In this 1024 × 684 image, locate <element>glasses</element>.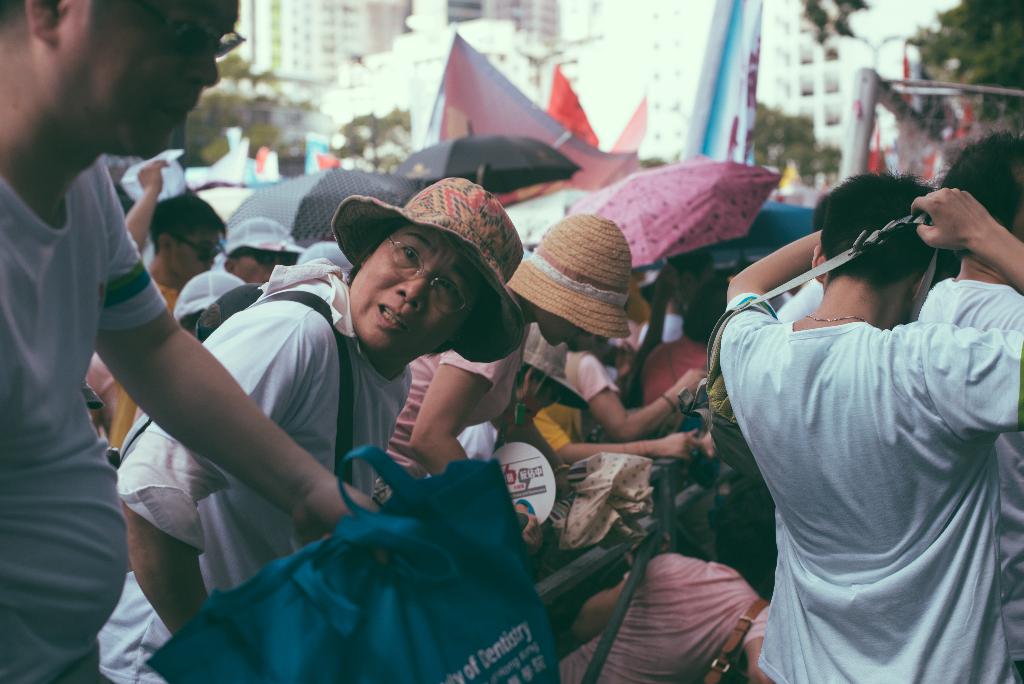
Bounding box: Rect(386, 233, 477, 321).
